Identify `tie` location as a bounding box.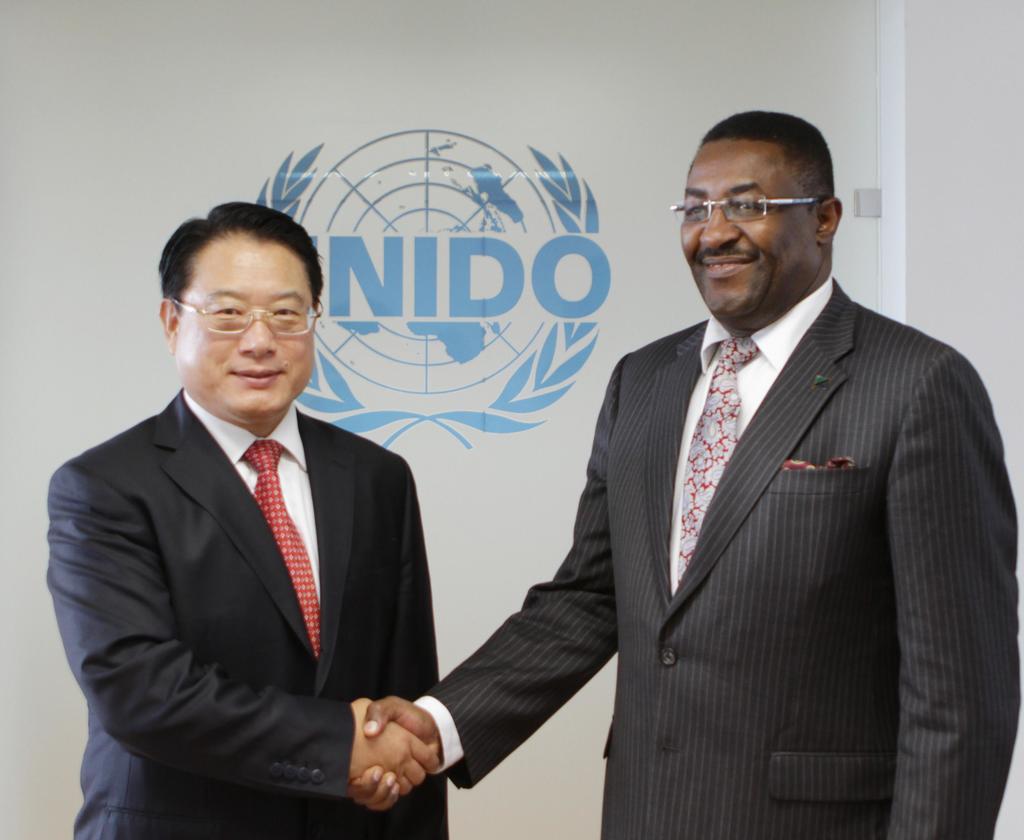
region(234, 437, 323, 665).
